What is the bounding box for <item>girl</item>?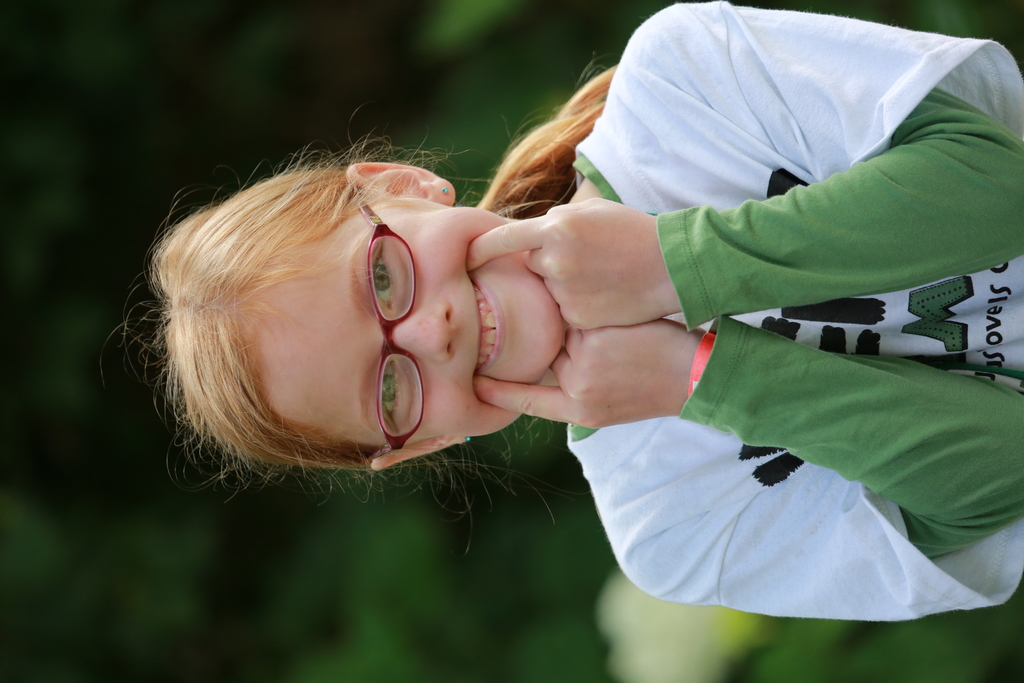
bbox=(99, 0, 1023, 625).
